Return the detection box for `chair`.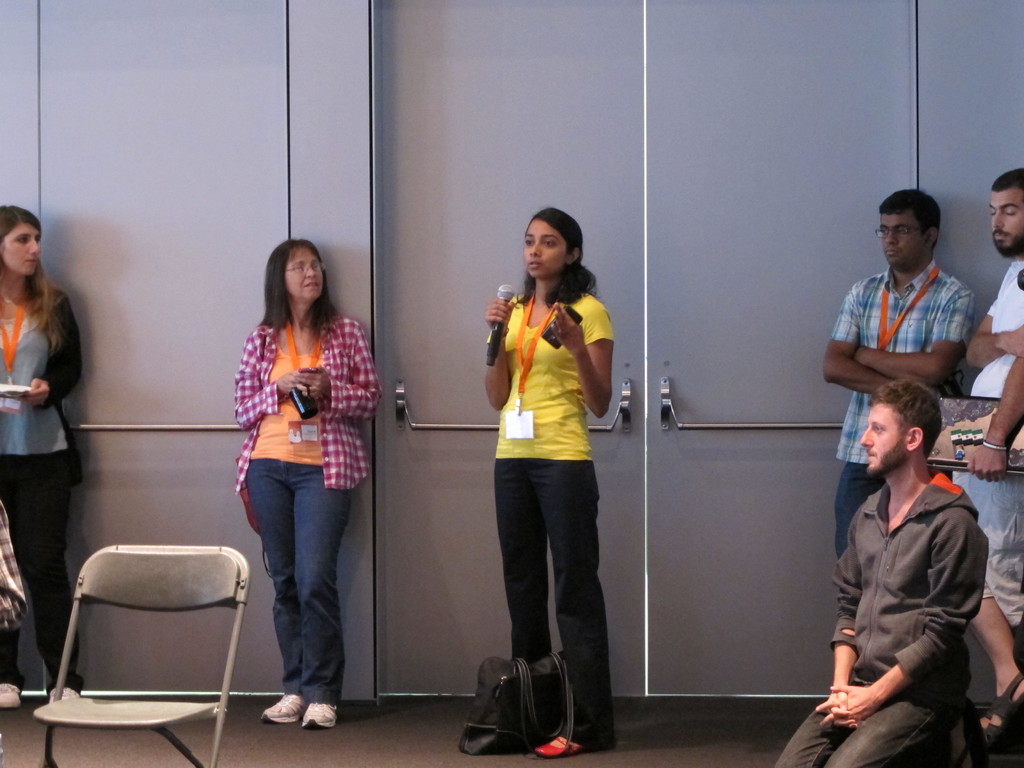
<region>39, 516, 254, 764</region>.
